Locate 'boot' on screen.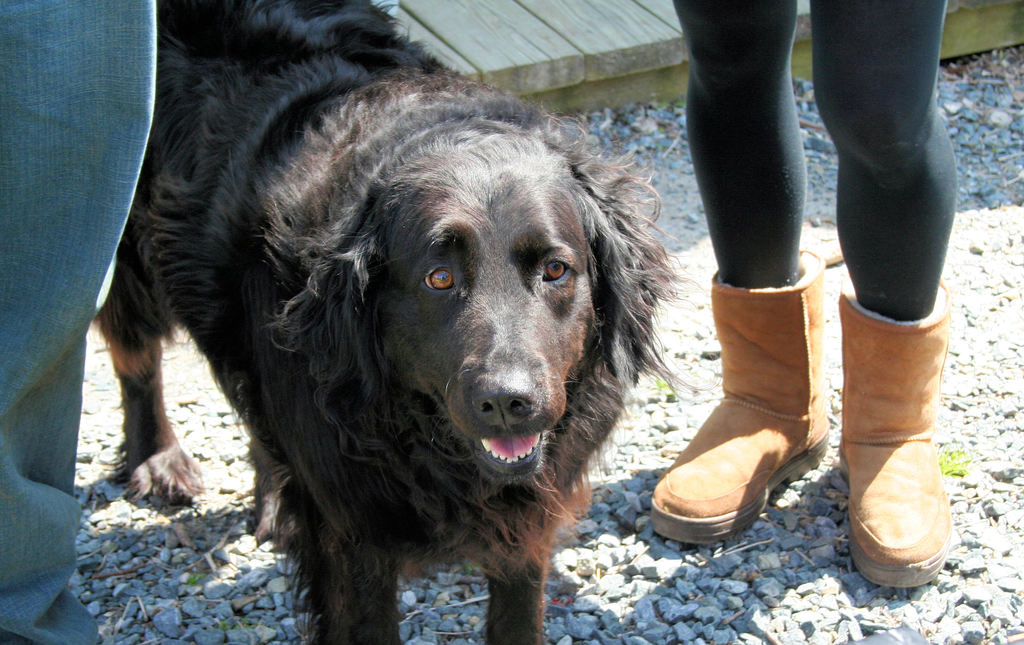
On screen at 840, 279, 948, 589.
